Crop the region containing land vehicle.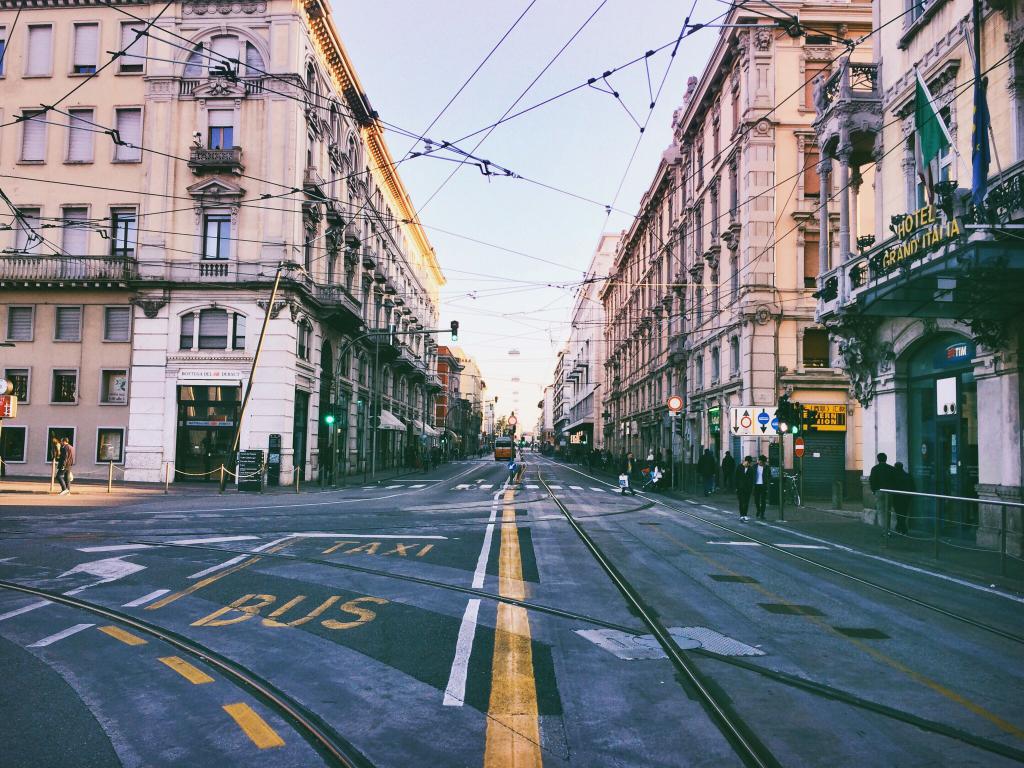
Crop region: box(495, 437, 515, 459).
